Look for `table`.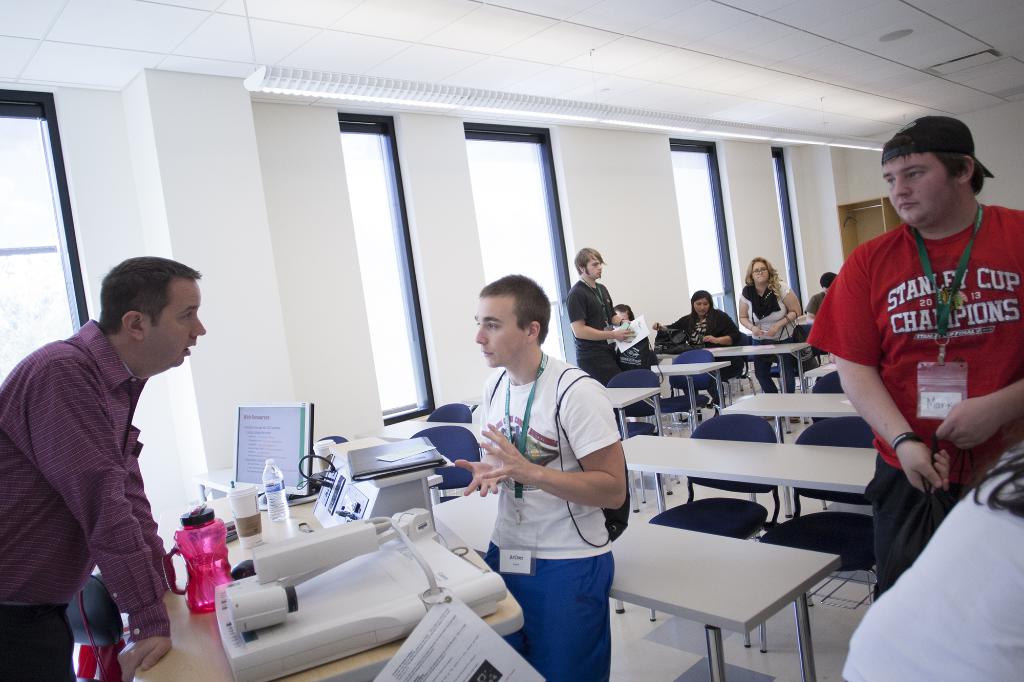
Found: bbox(615, 437, 883, 514).
